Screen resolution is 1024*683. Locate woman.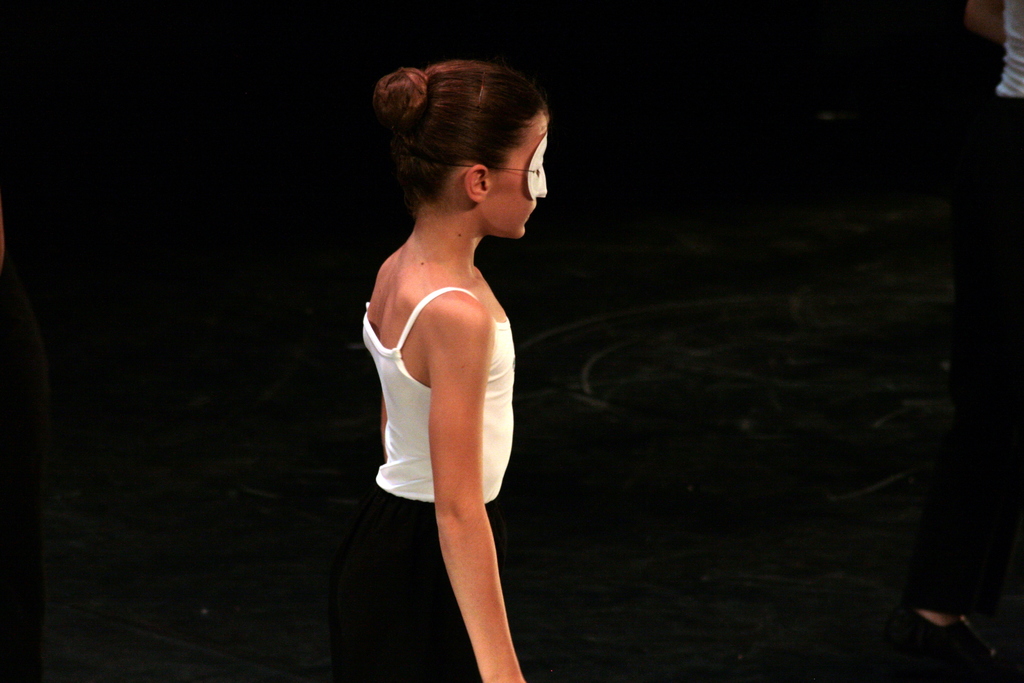
region(340, 62, 548, 682).
